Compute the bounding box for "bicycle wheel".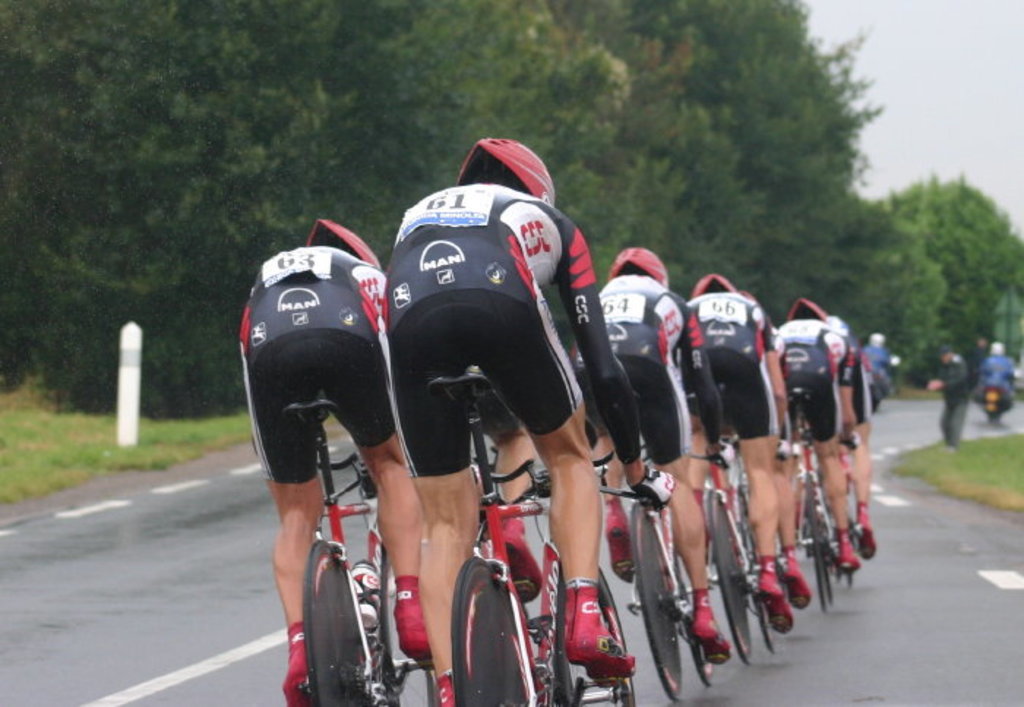
locate(740, 496, 786, 667).
